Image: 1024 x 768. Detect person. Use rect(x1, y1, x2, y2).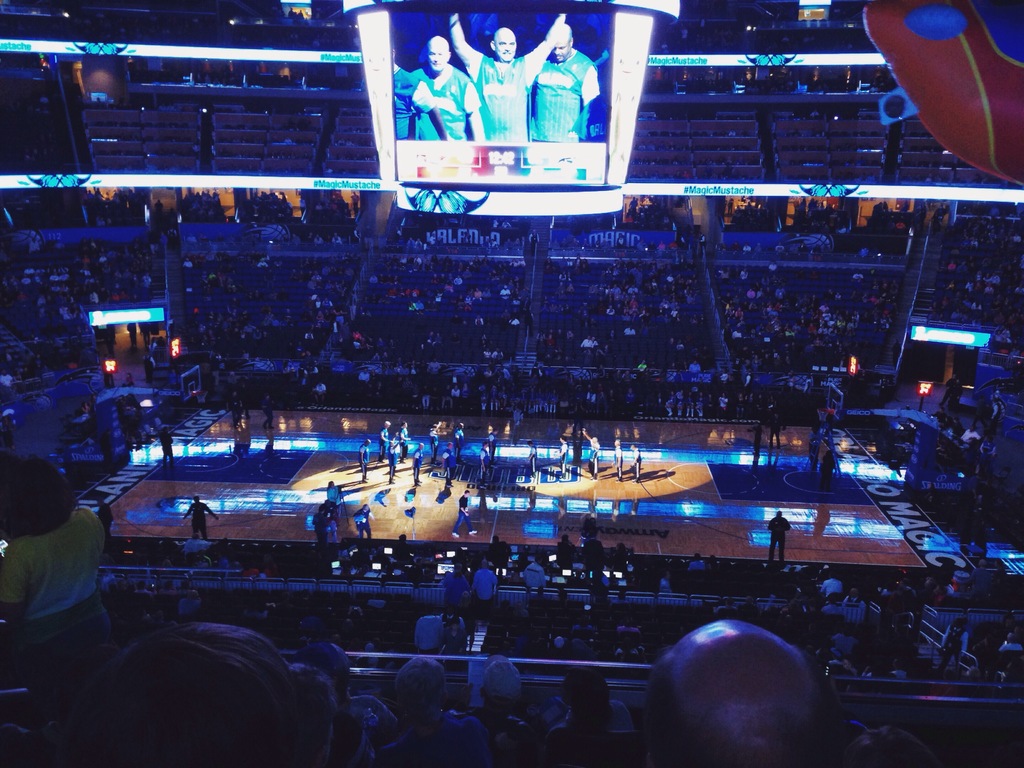
rect(147, 335, 167, 359).
